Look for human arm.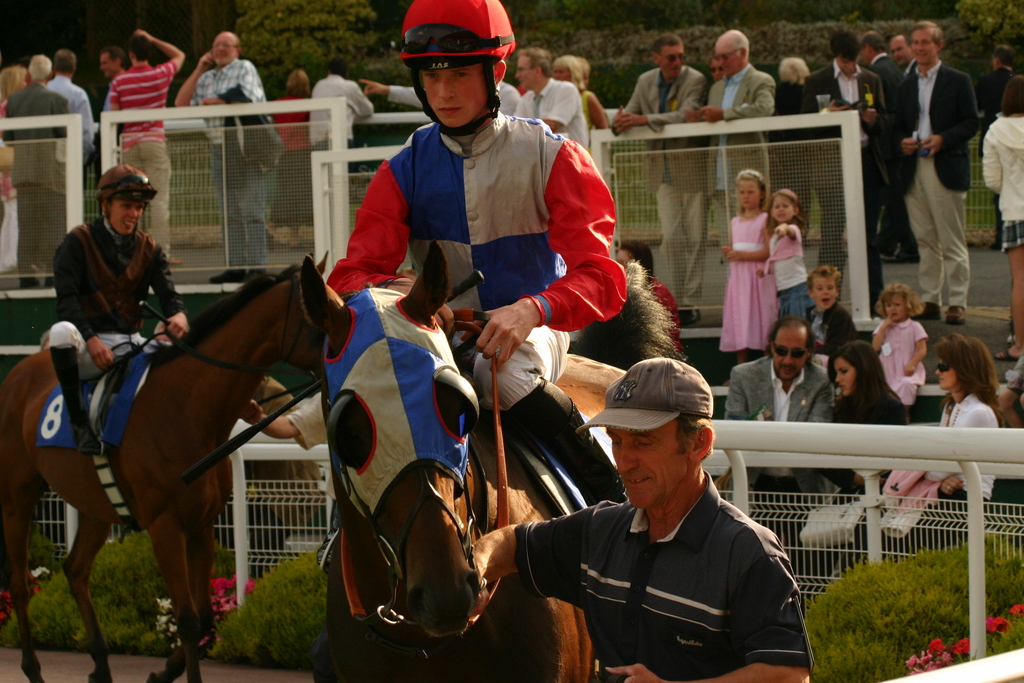
Found: 476:140:627:368.
